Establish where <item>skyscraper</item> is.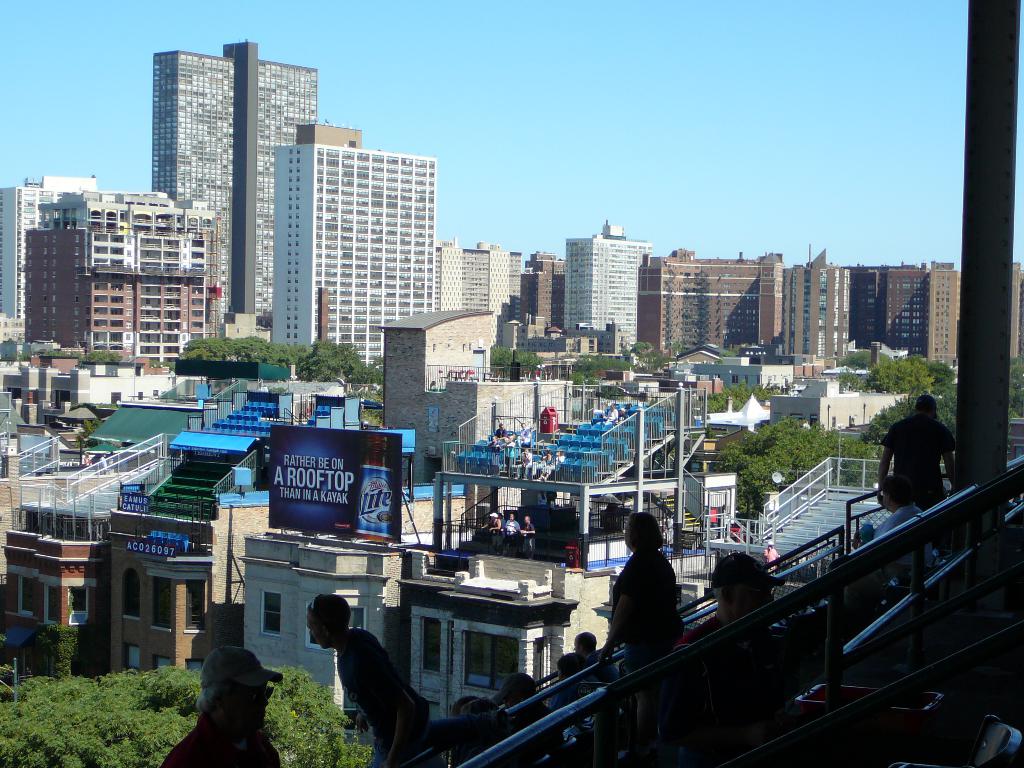
Established at 143, 29, 326, 327.
